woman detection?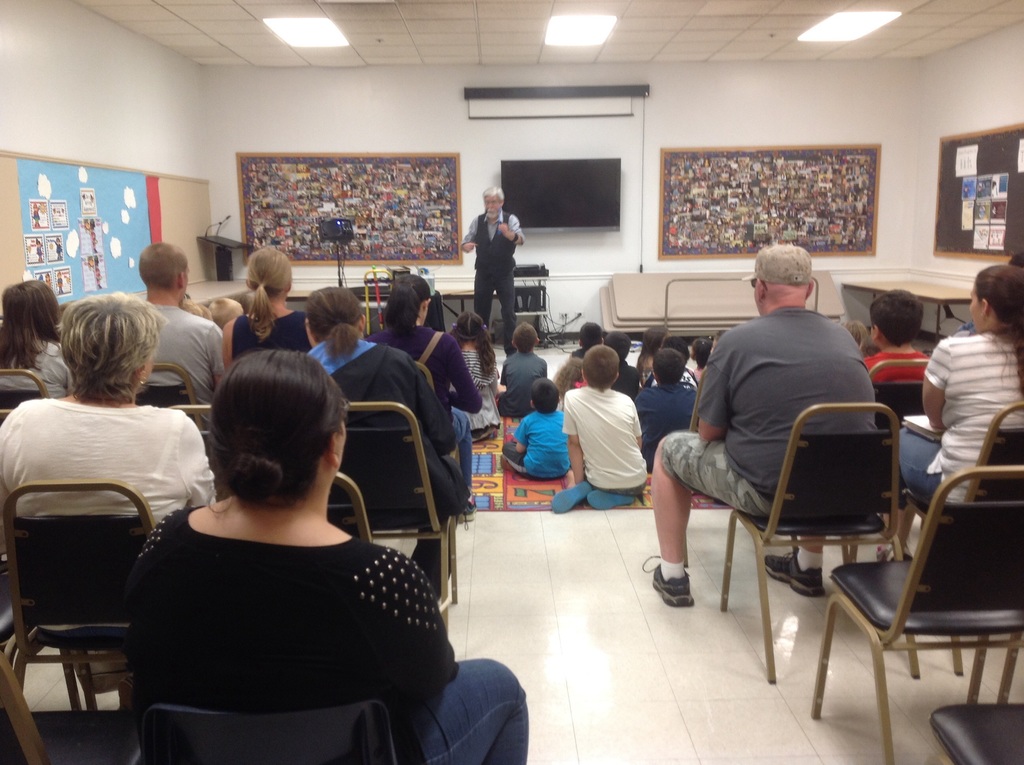
pyautogui.locateOnScreen(298, 289, 472, 606)
